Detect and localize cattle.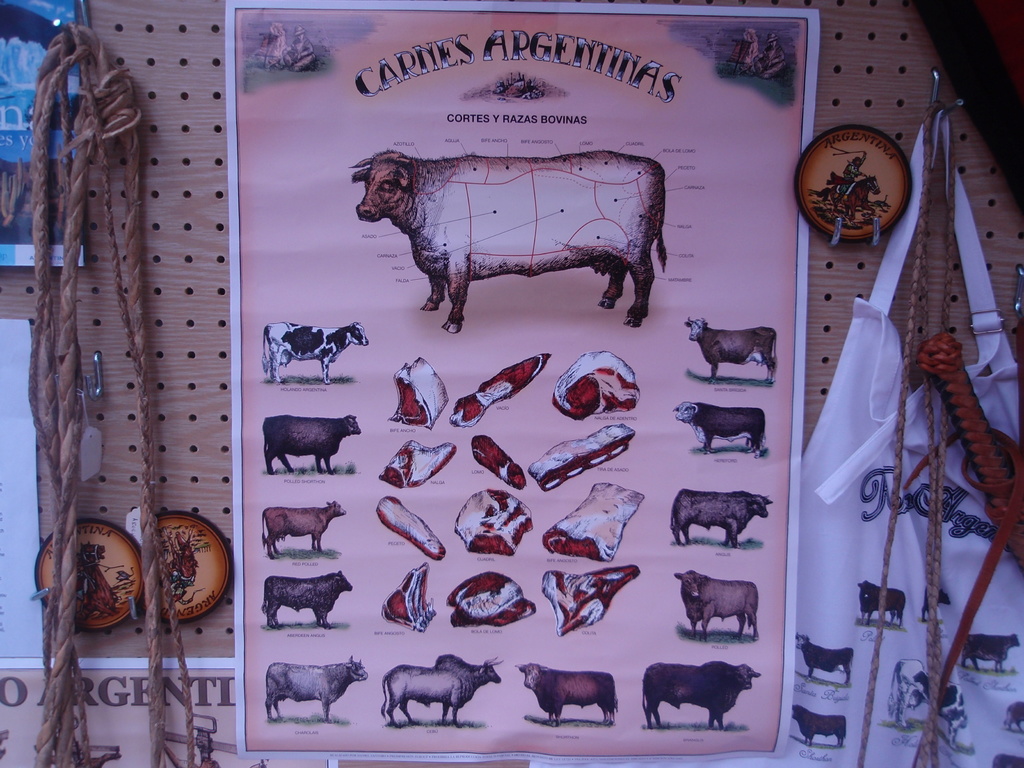
Localized at BBox(674, 399, 764, 456).
